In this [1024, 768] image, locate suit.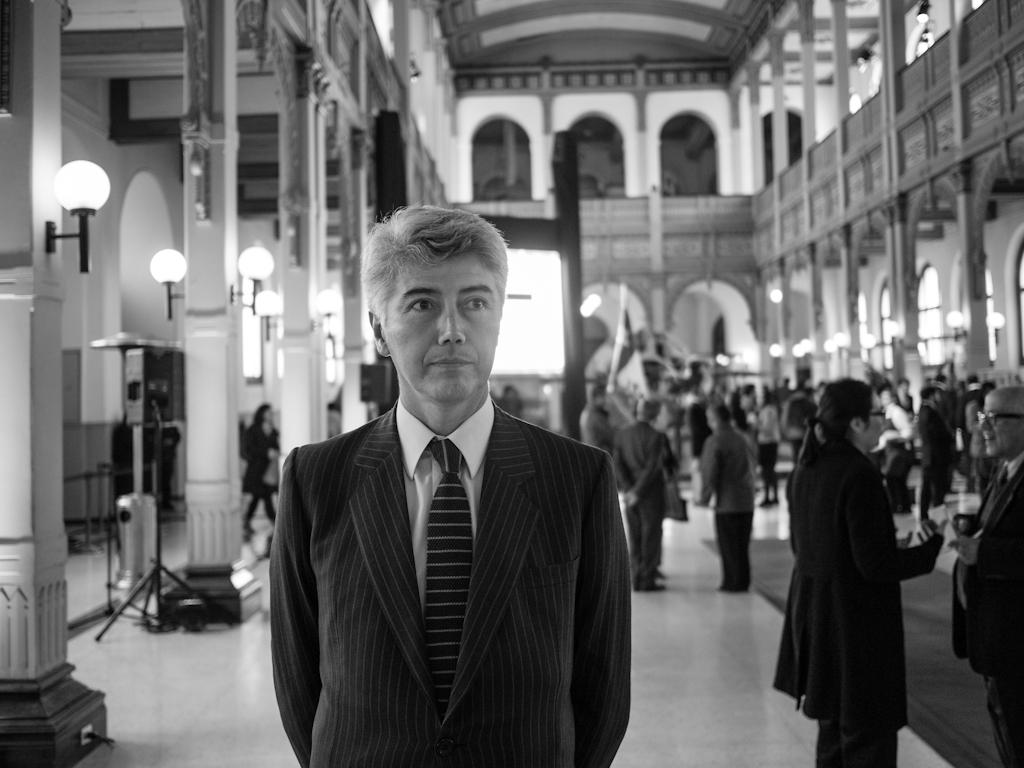
Bounding box: bbox=(231, 318, 669, 767).
